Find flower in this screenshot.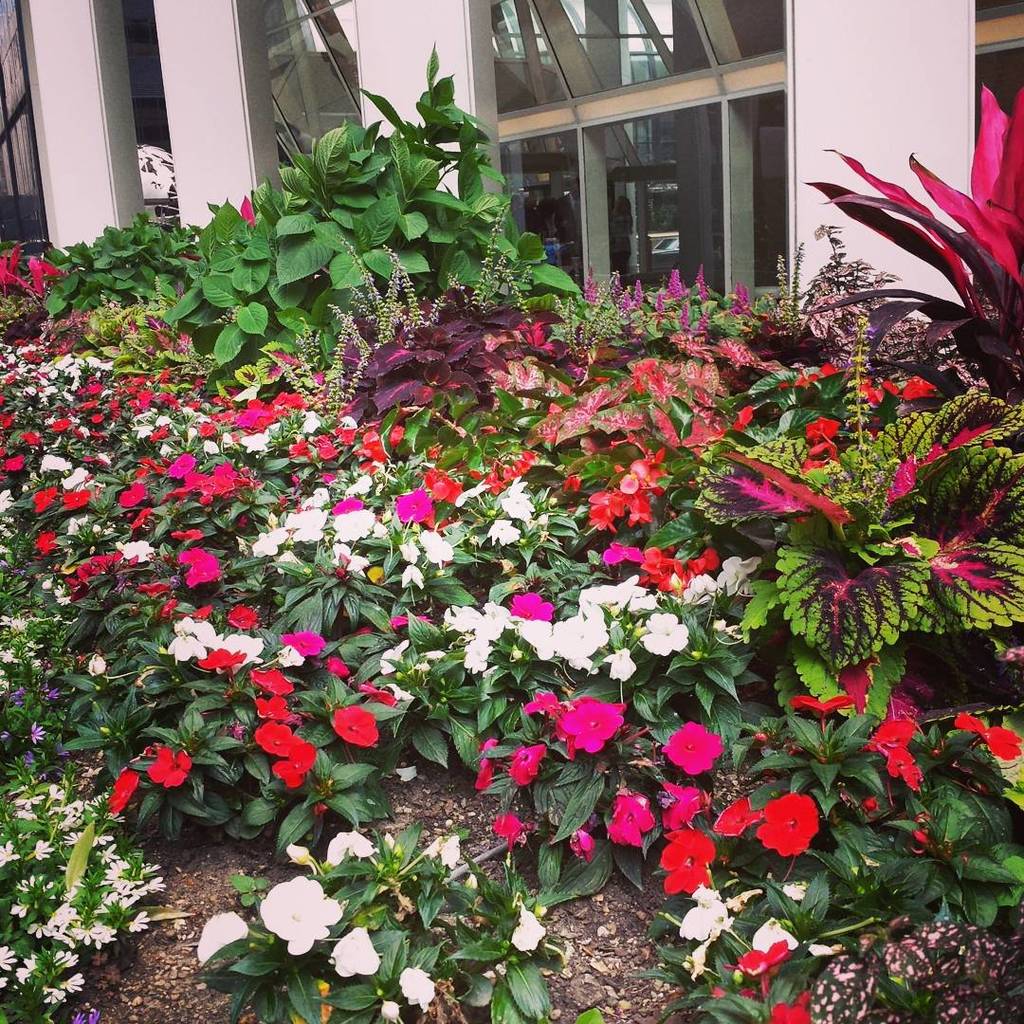
The bounding box for flower is (672, 904, 711, 942).
